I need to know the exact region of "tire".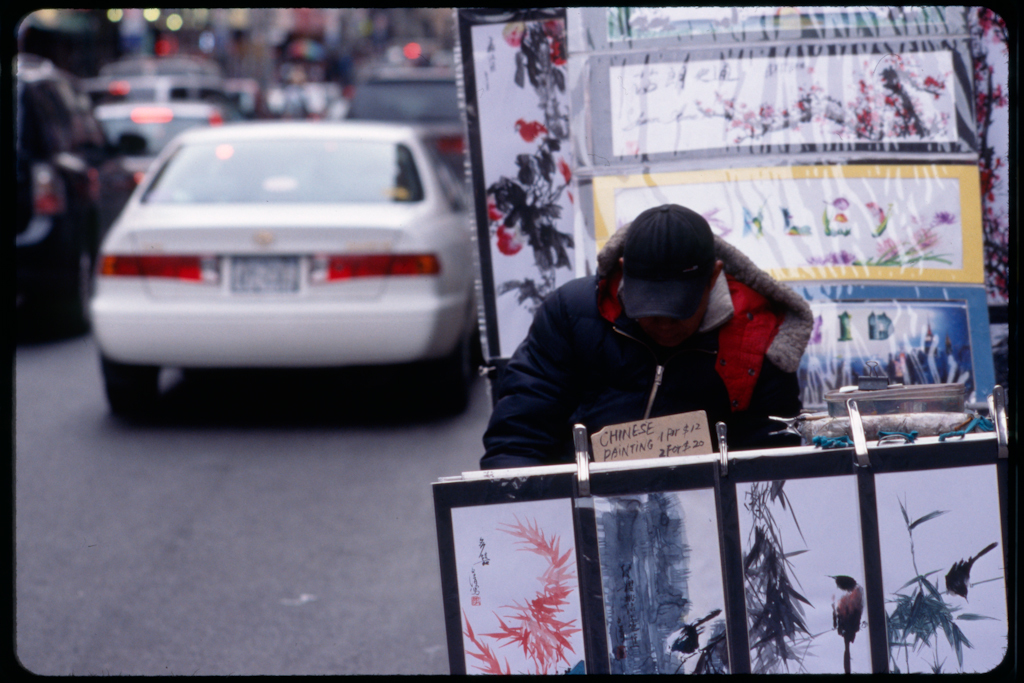
Region: Rect(96, 344, 158, 414).
